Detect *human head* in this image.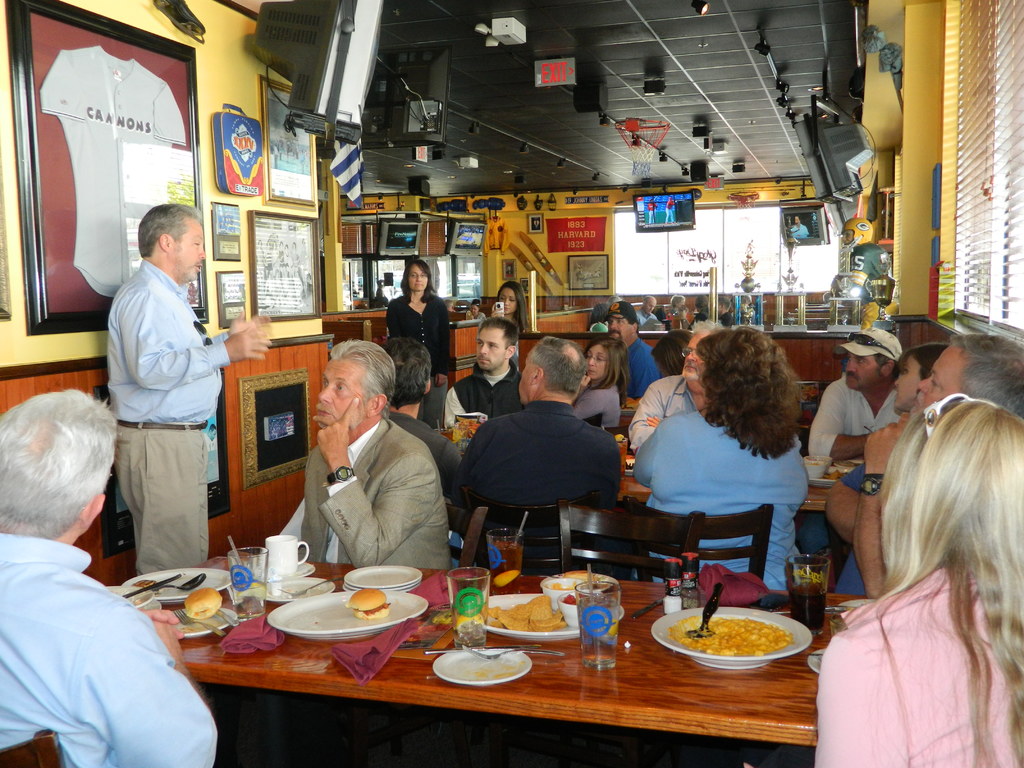
Detection: region(680, 318, 723, 394).
